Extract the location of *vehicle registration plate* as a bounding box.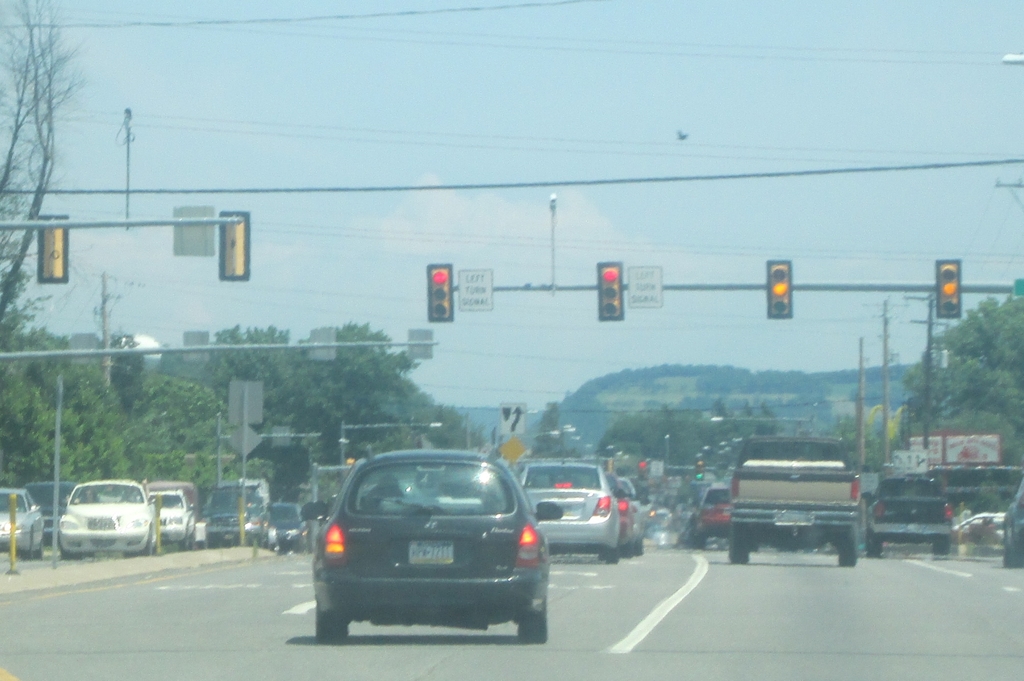
[x1=408, y1=541, x2=454, y2=560].
